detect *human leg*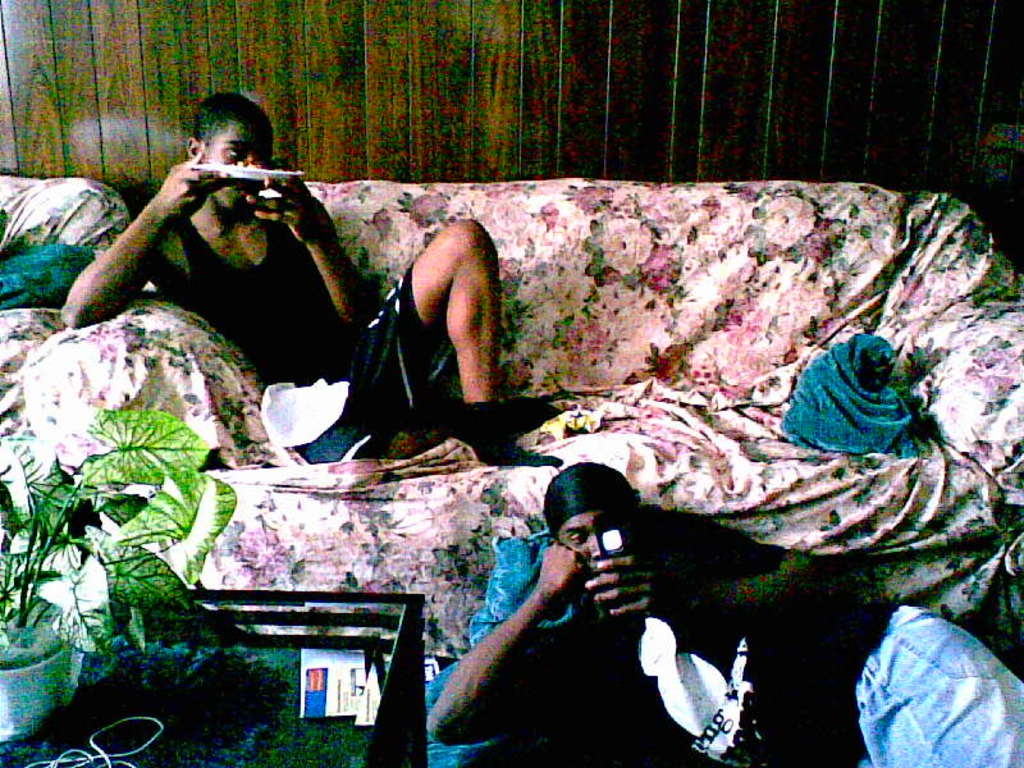
bbox(855, 604, 1023, 767)
